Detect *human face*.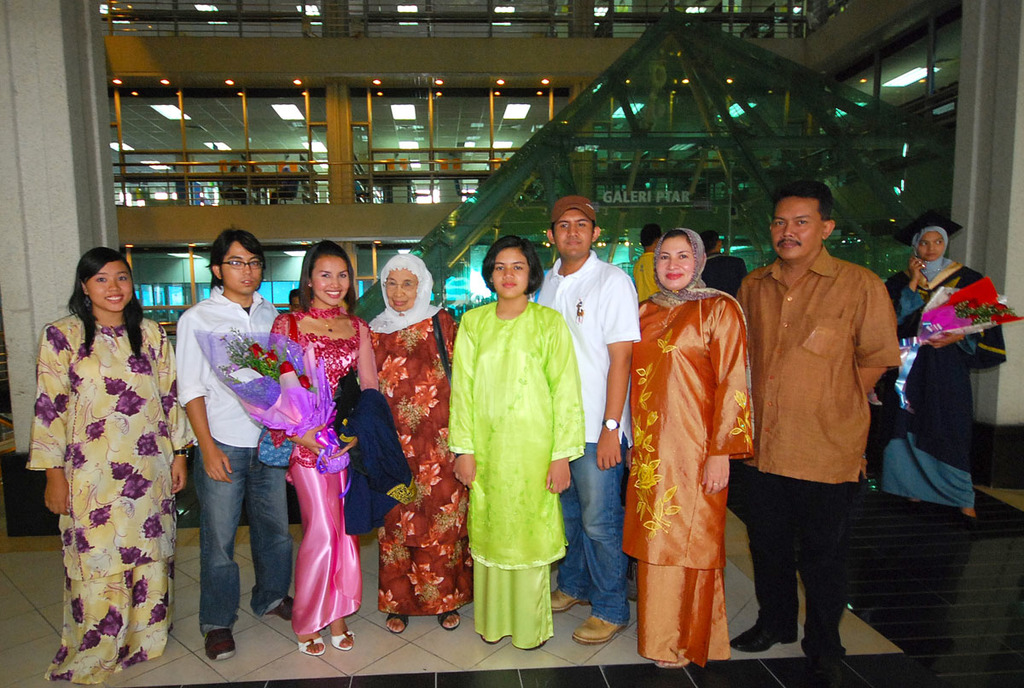
Detected at x1=657 y1=234 x2=695 y2=291.
